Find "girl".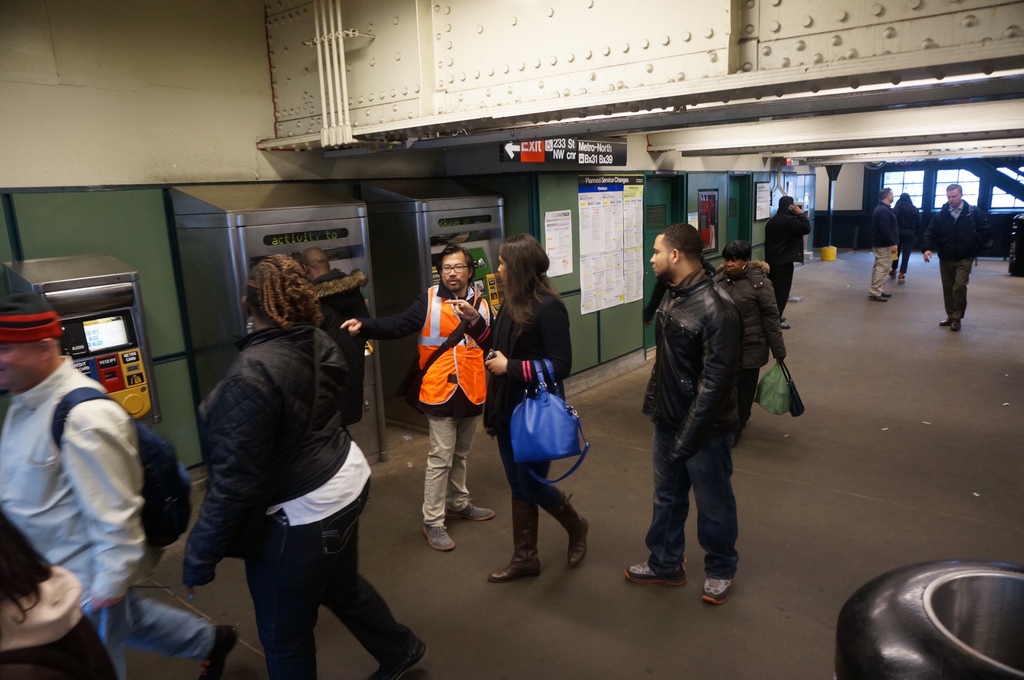
BBox(445, 232, 593, 585).
